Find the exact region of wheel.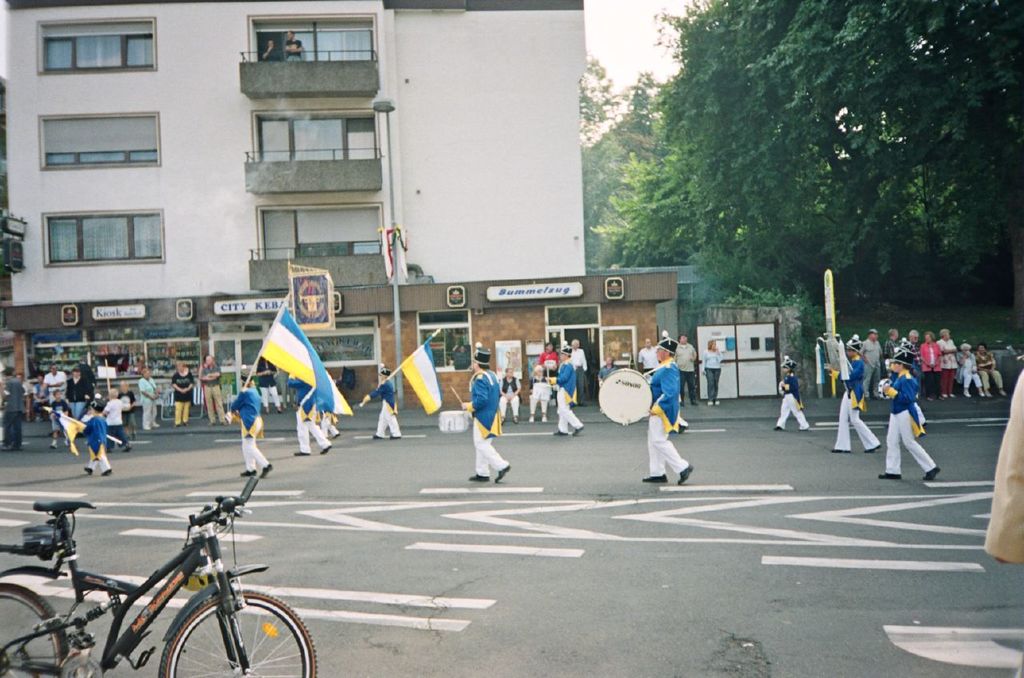
Exact region: bbox(155, 586, 320, 677).
